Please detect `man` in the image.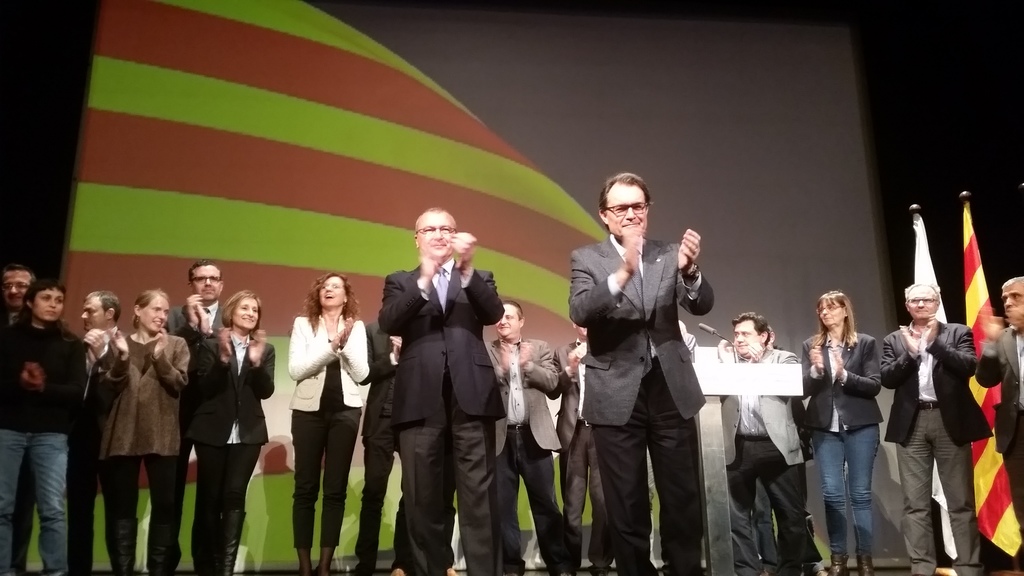
<region>376, 207, 508, 575</region>.
